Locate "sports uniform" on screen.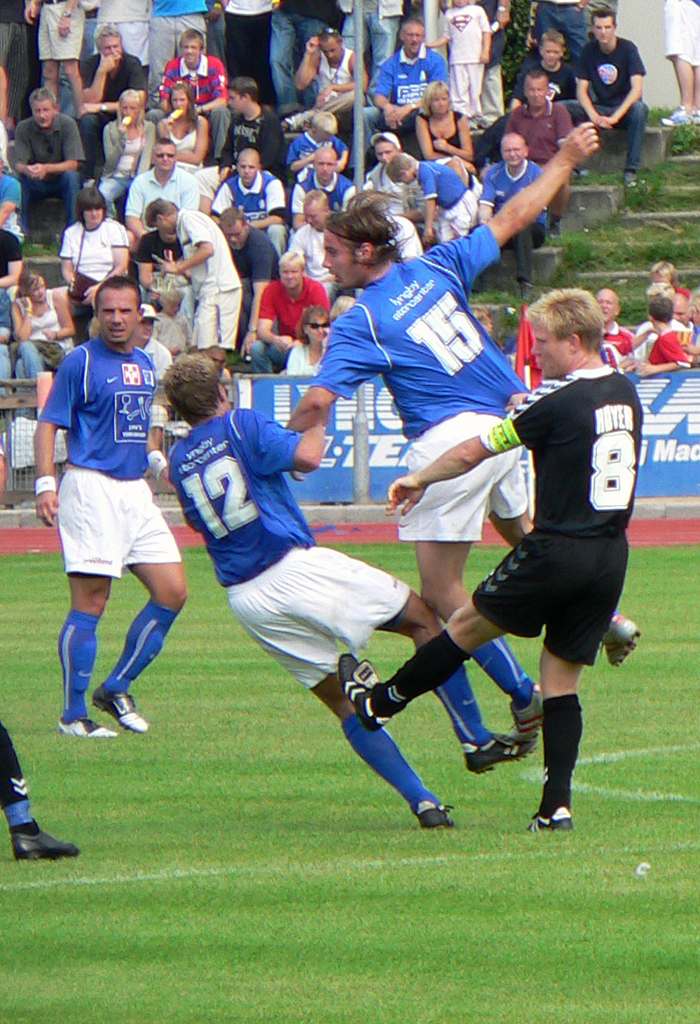
On screen at x1=480, y1=156, x2=553, y2=234.
